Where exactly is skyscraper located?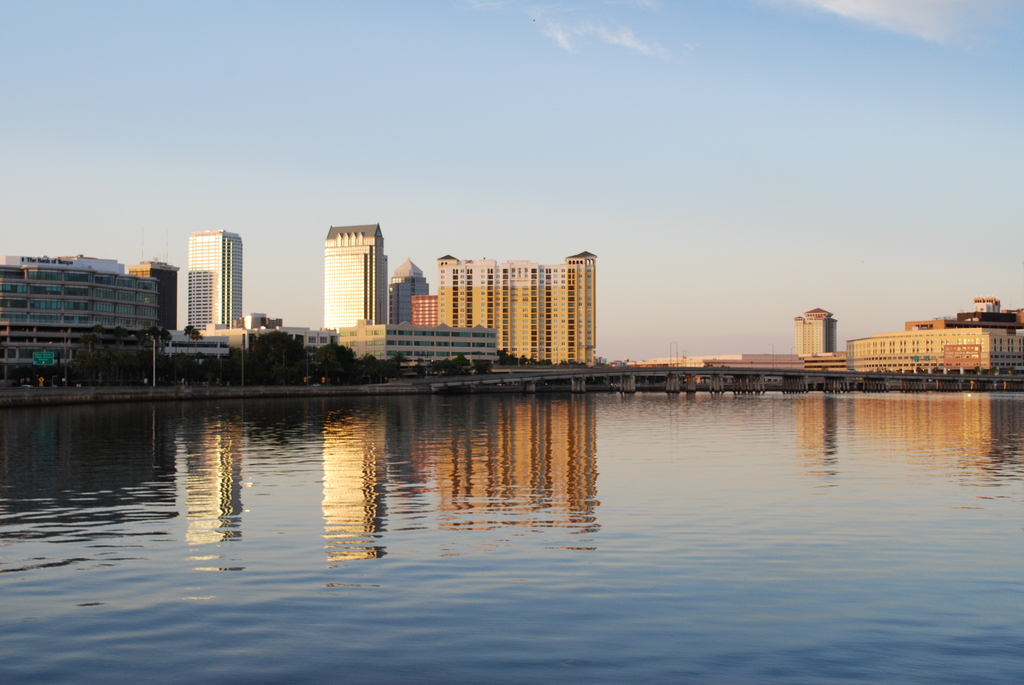
Its bounding box is 187, 223, 241, 331.
